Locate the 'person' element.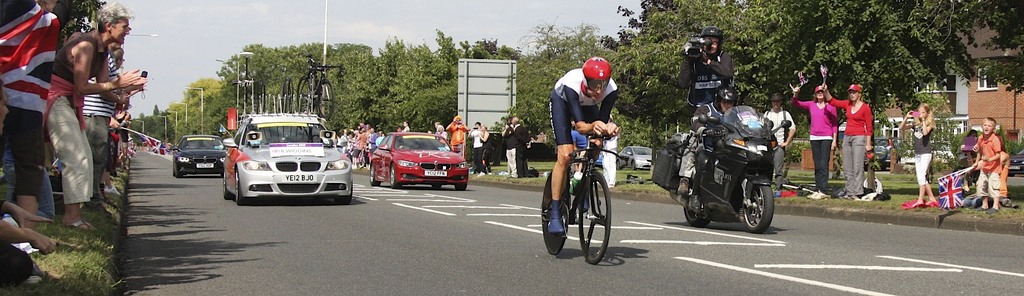
Element bbox: 94,38,131,193.
